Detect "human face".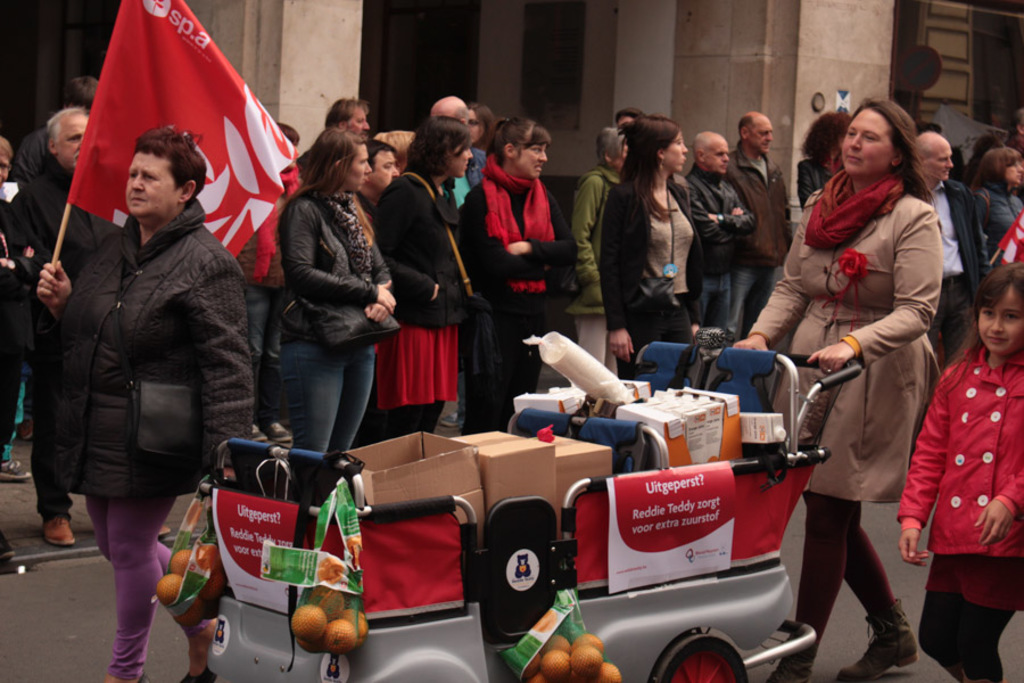
Detected at 448 148 464 180.
